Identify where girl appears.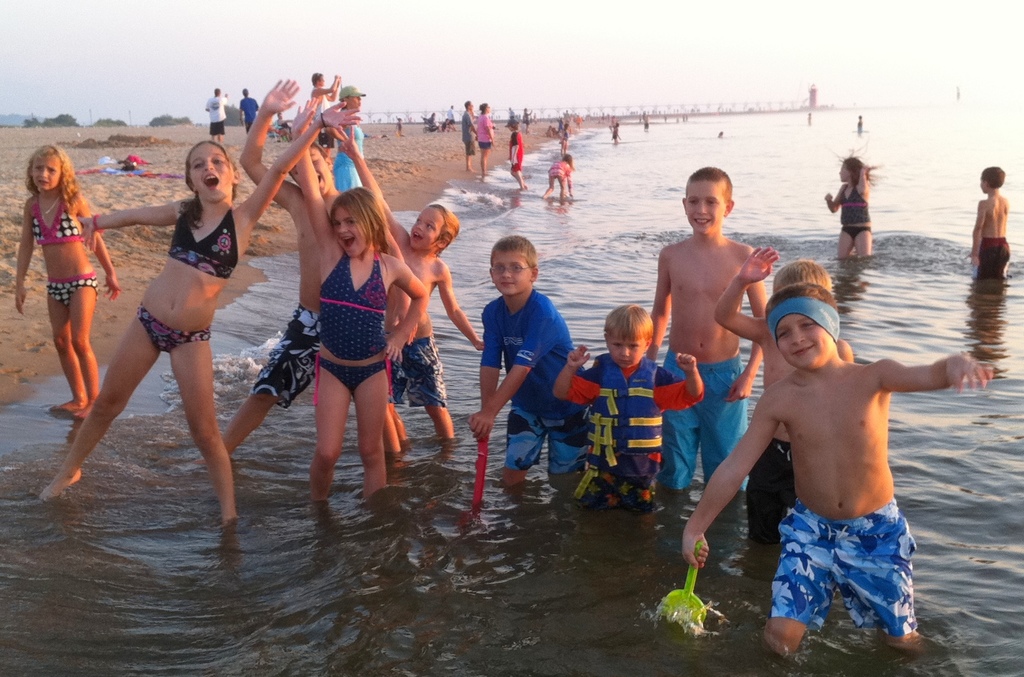
Appears at l=829, t=140, r=890, b=262.
